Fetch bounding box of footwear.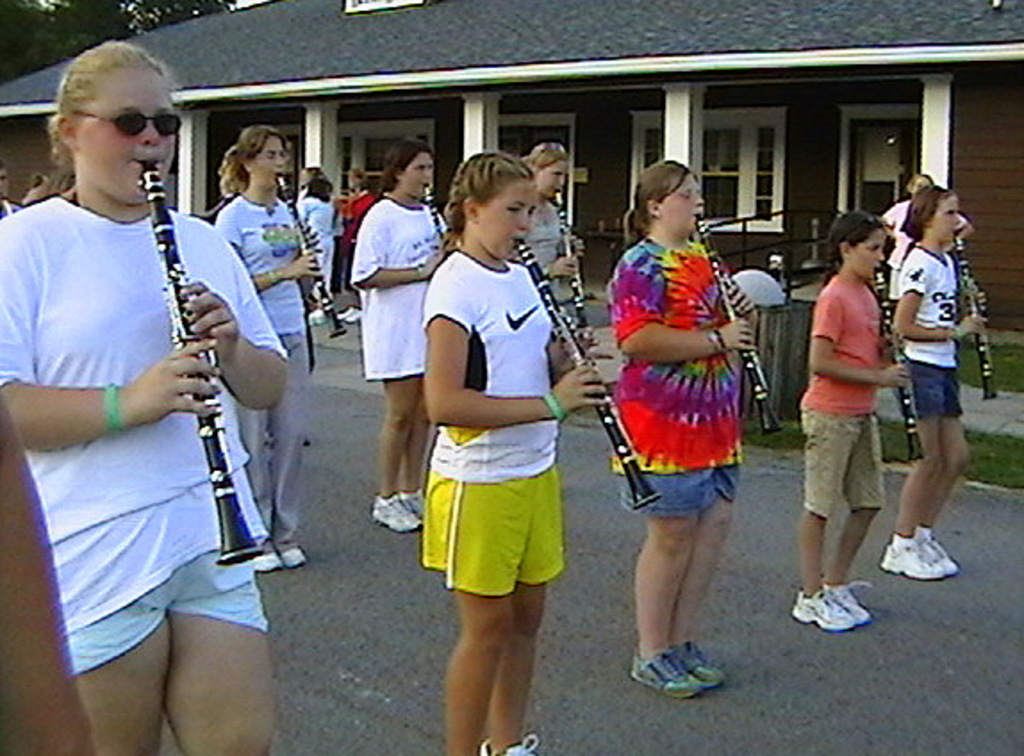
Bbox: x1=401, y1=497, x2=425, y2=521.
